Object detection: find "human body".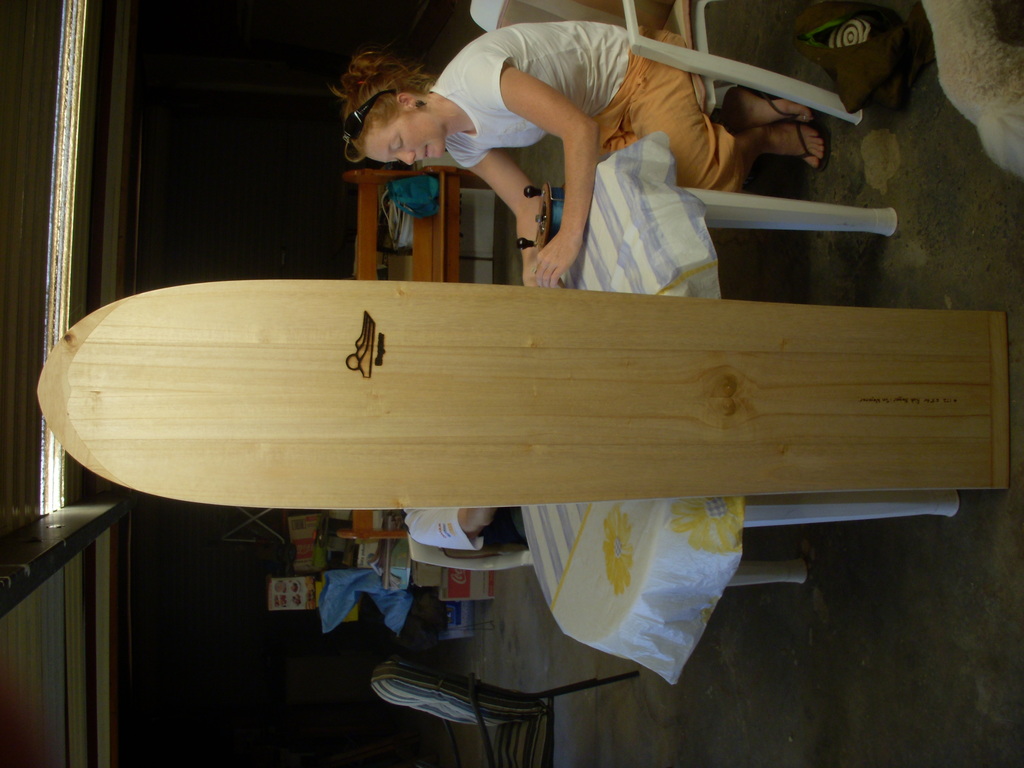
(402, 498, 531, 549).
